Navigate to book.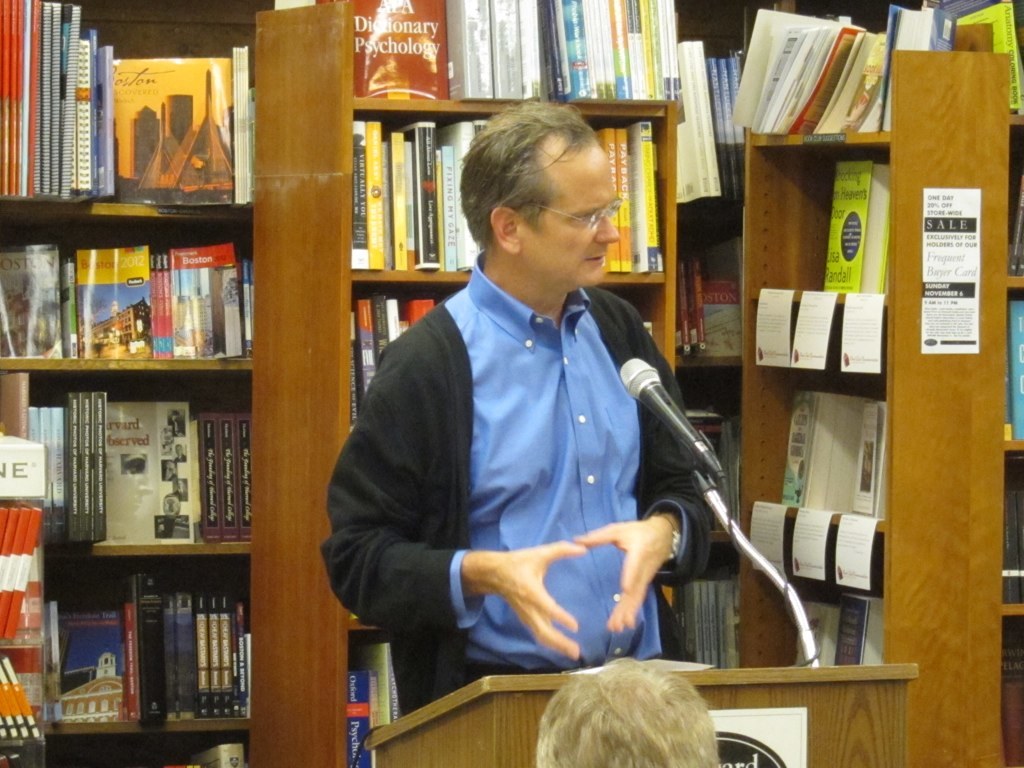
Navigation target: (left=0, top=669, right=27, bottom=734).
